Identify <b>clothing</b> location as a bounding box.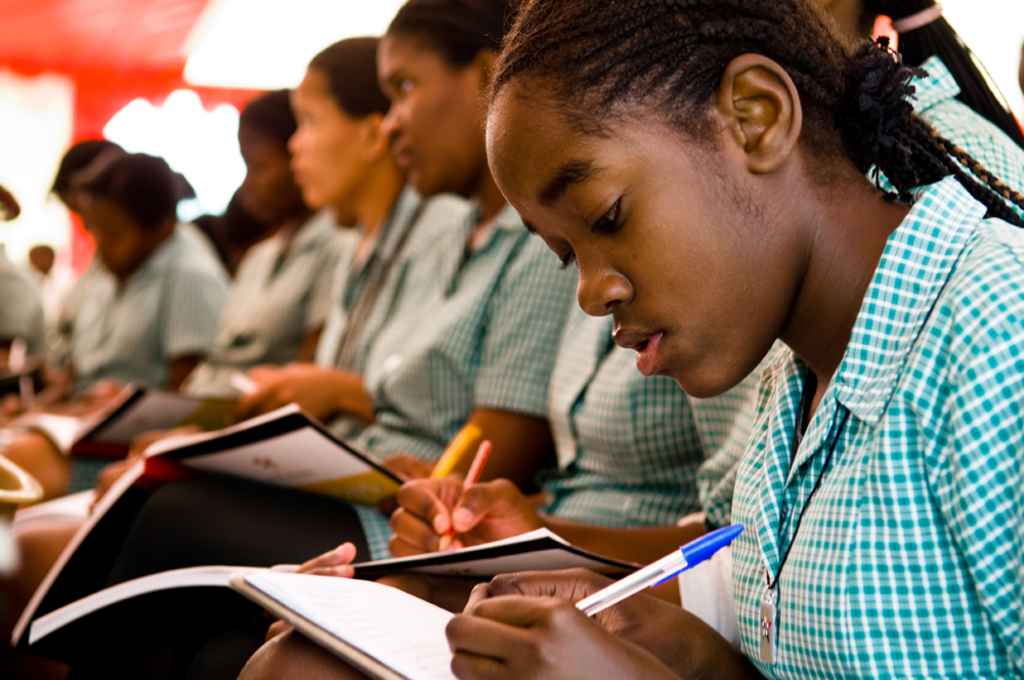
[761,131,1023,679].
